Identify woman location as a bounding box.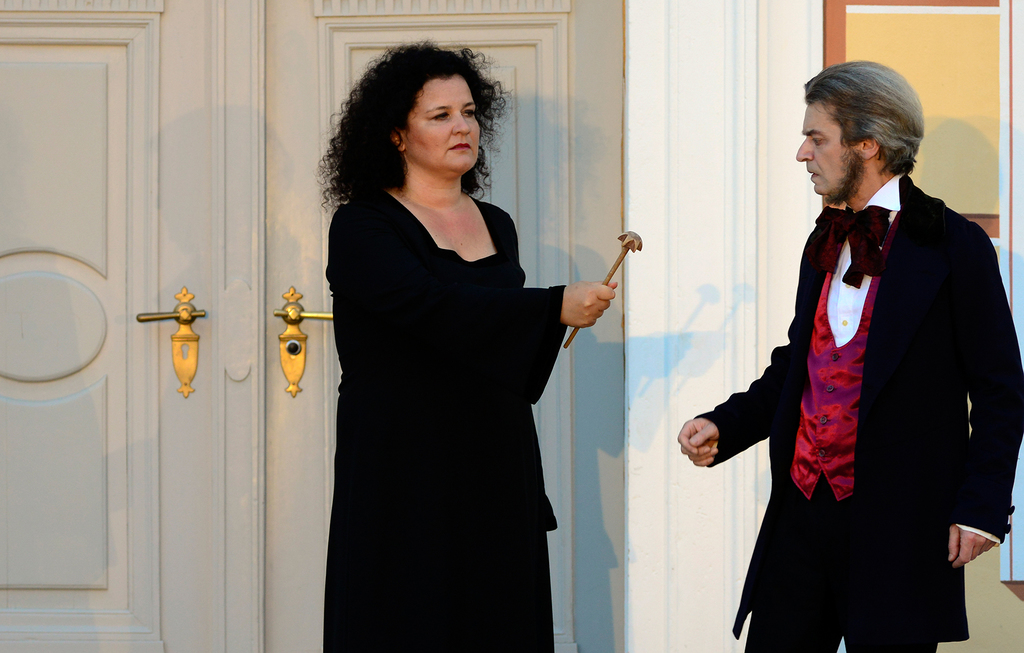
316 44 630 649.
